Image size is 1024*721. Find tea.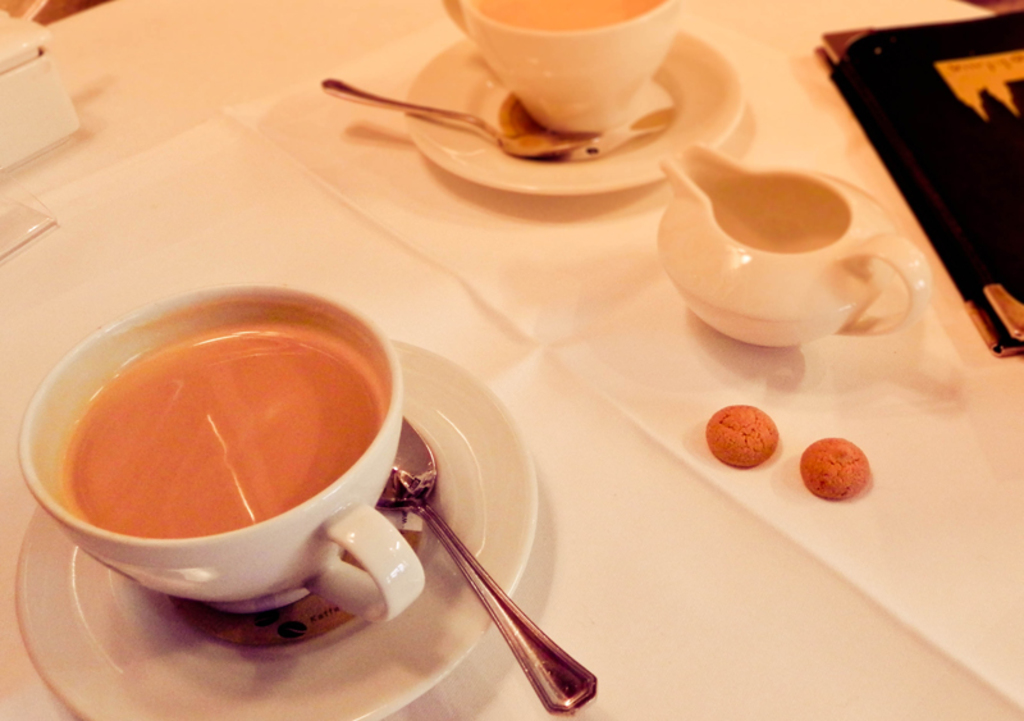
64:341:381:539.
